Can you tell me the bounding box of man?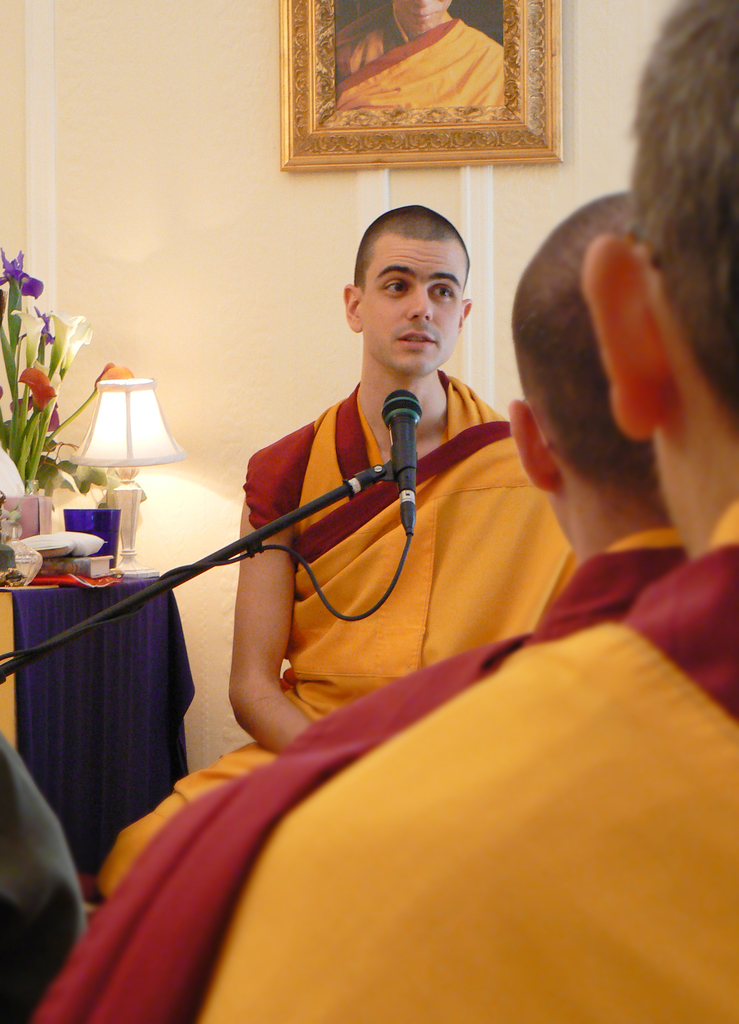
region(329, 0, 510, 106).
